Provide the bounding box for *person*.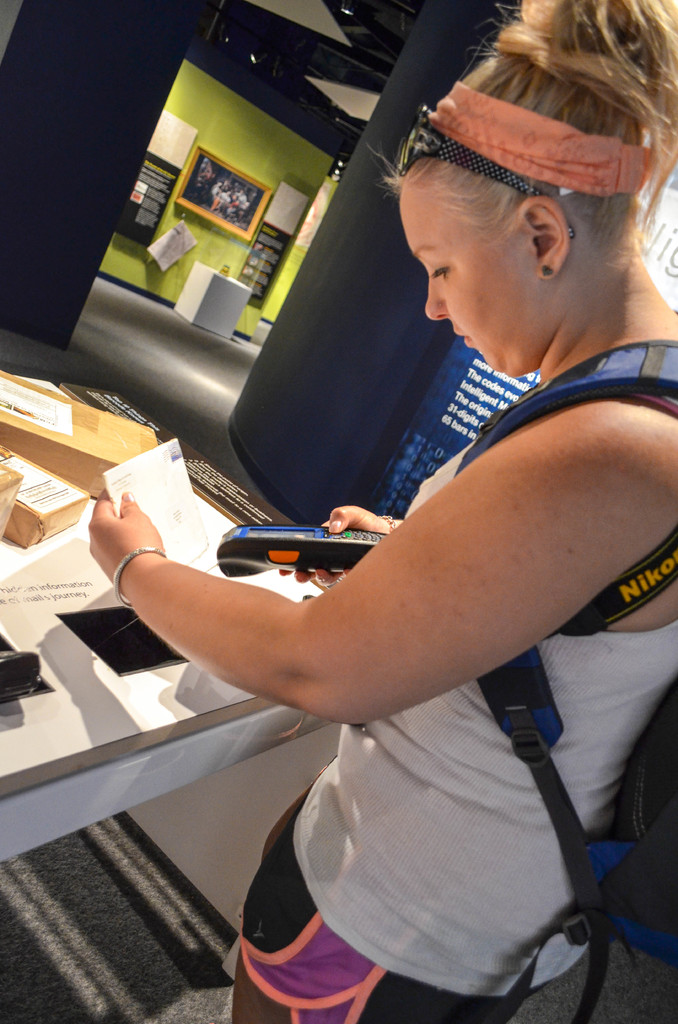
[133,87,621,1023].
